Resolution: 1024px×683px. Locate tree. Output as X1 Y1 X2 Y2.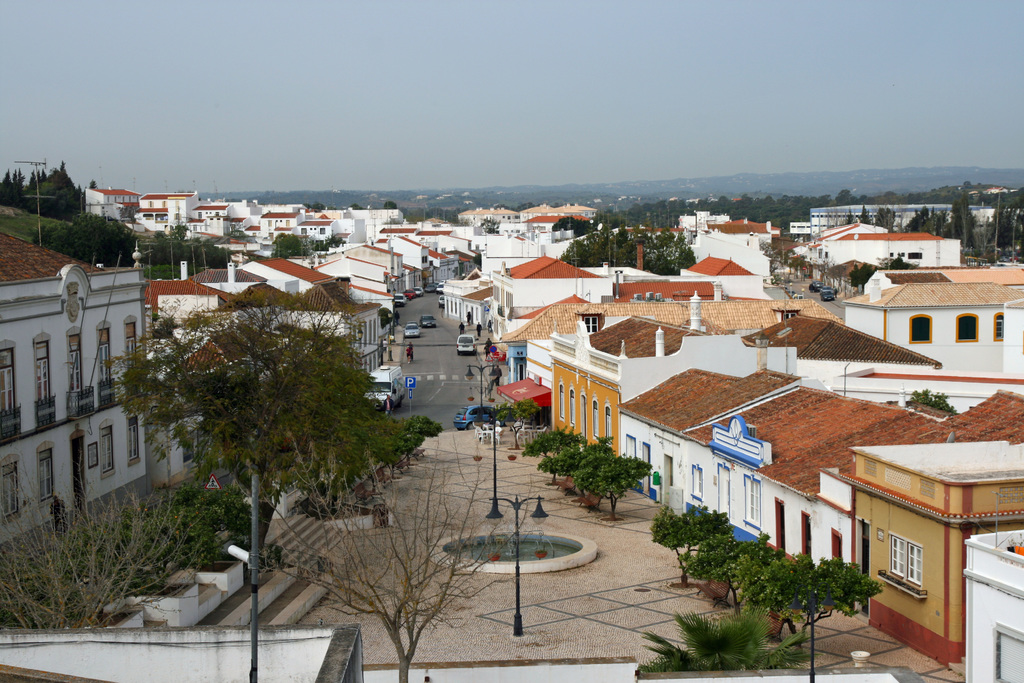
543 441 611 490.
